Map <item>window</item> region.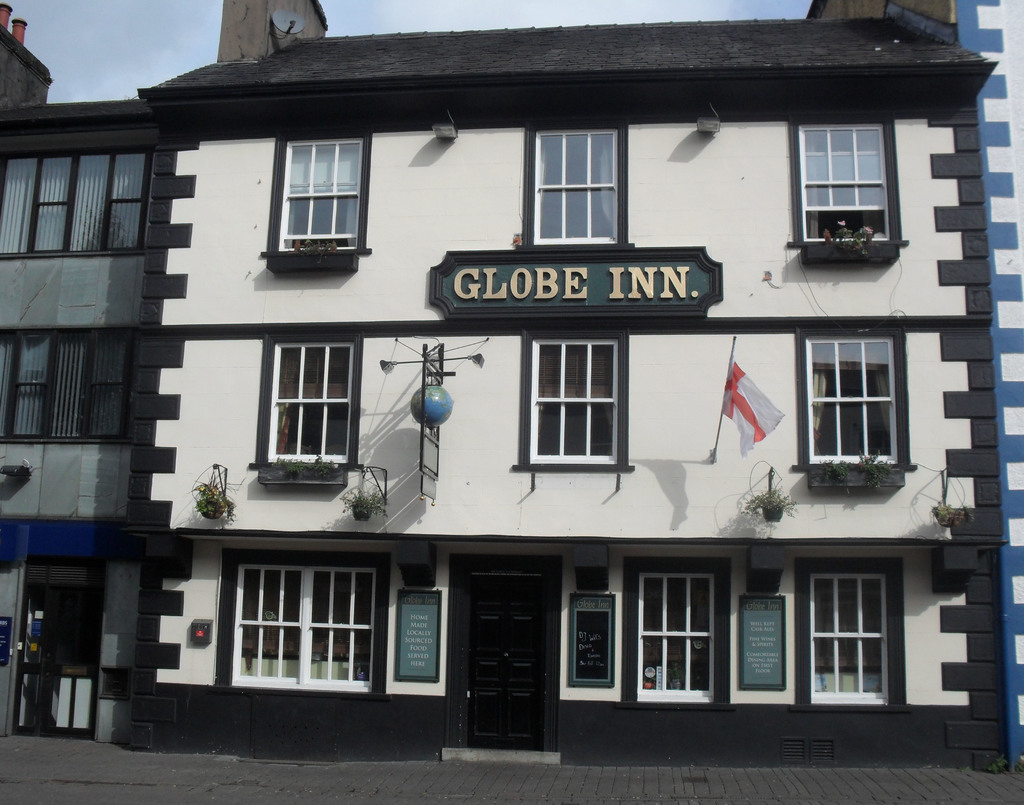
Mapped to <region>213, 549, 394, 701</region>.
